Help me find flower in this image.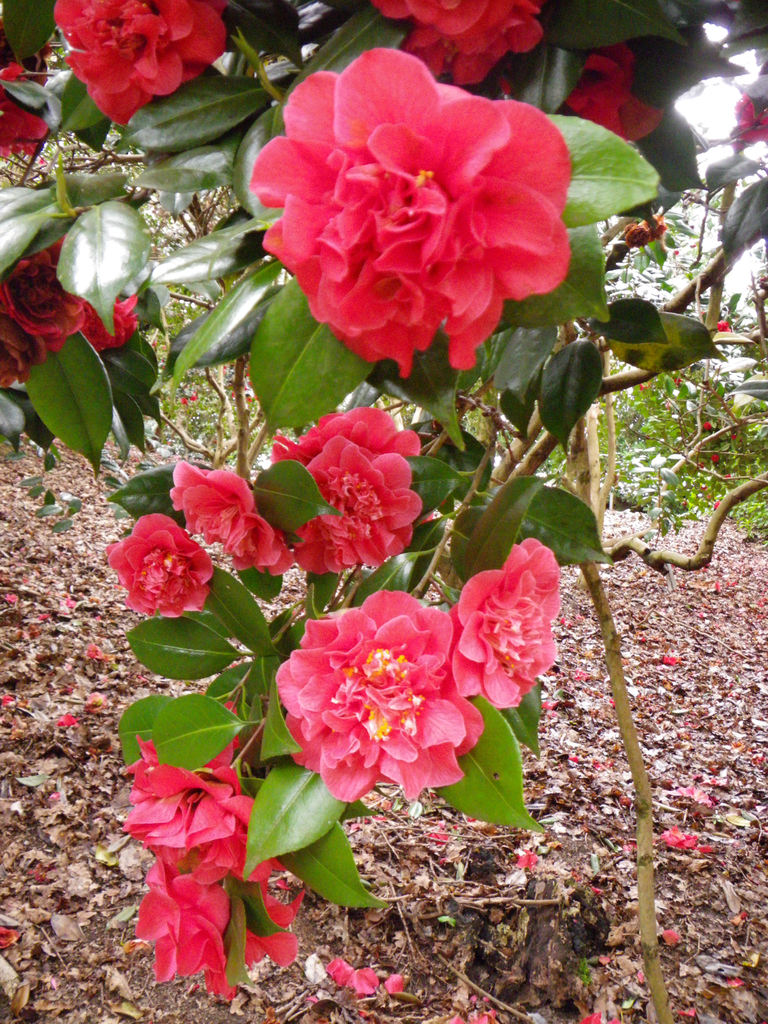
Found it: locate(289, 433, 419, 579).
